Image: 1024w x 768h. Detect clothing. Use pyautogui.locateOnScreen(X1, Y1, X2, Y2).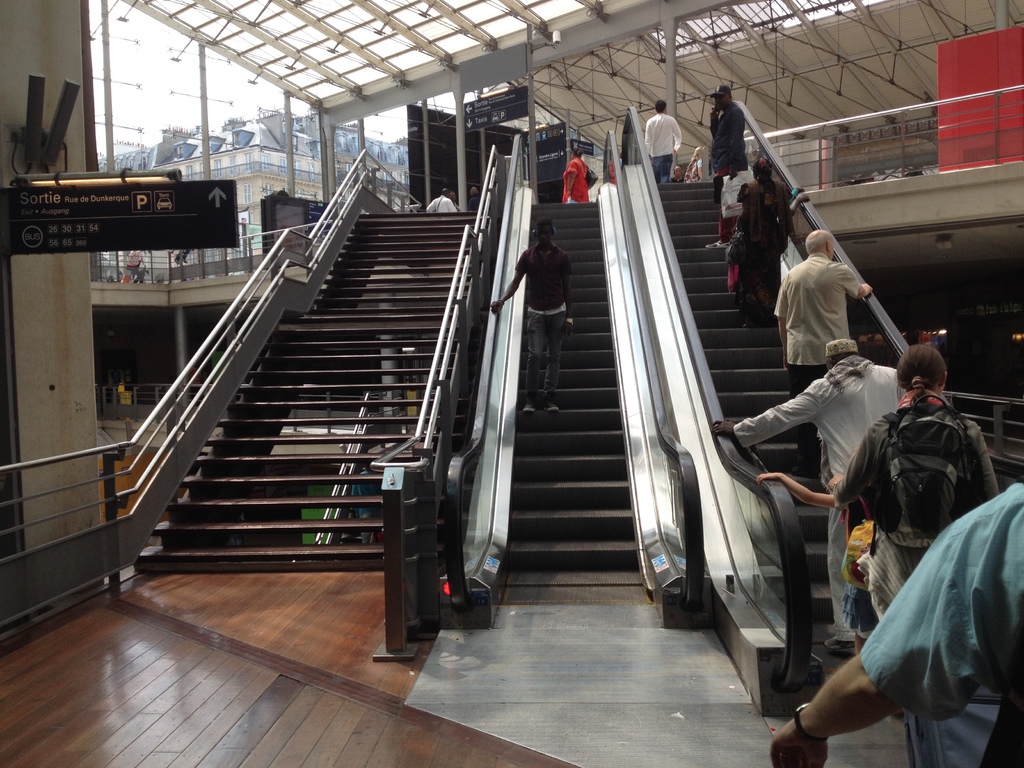
pyautogui.locateOnScreen(131, 246, 145, 284).
